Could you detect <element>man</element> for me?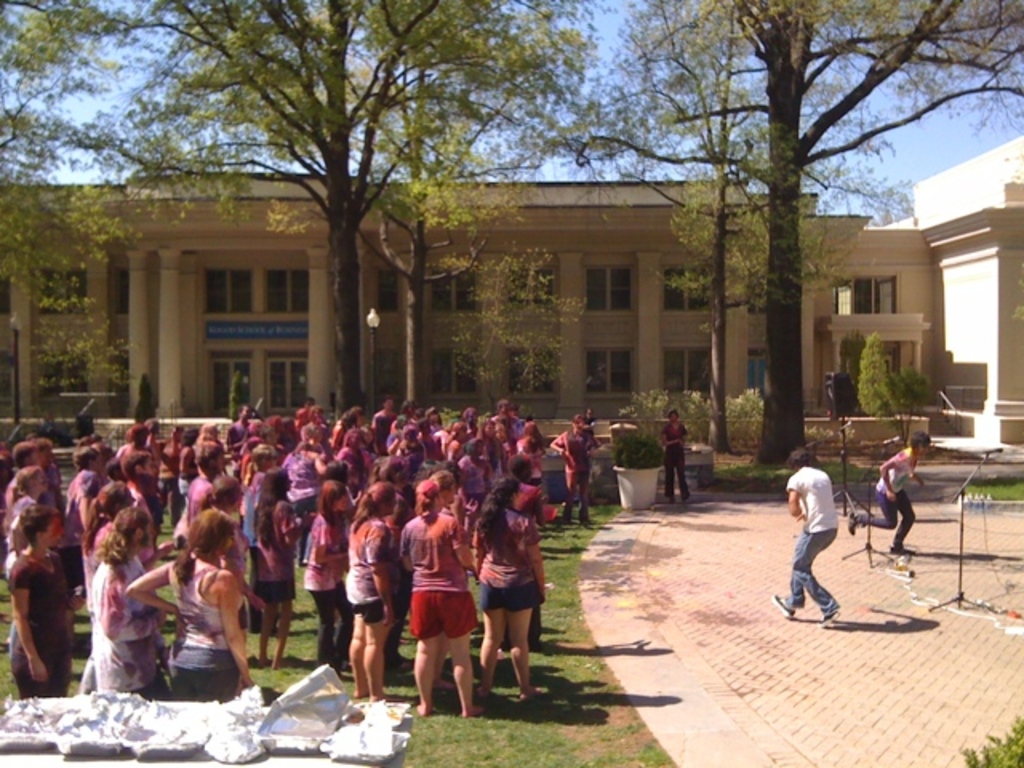
Detection result: select_region(786, 453, 862, 629).
